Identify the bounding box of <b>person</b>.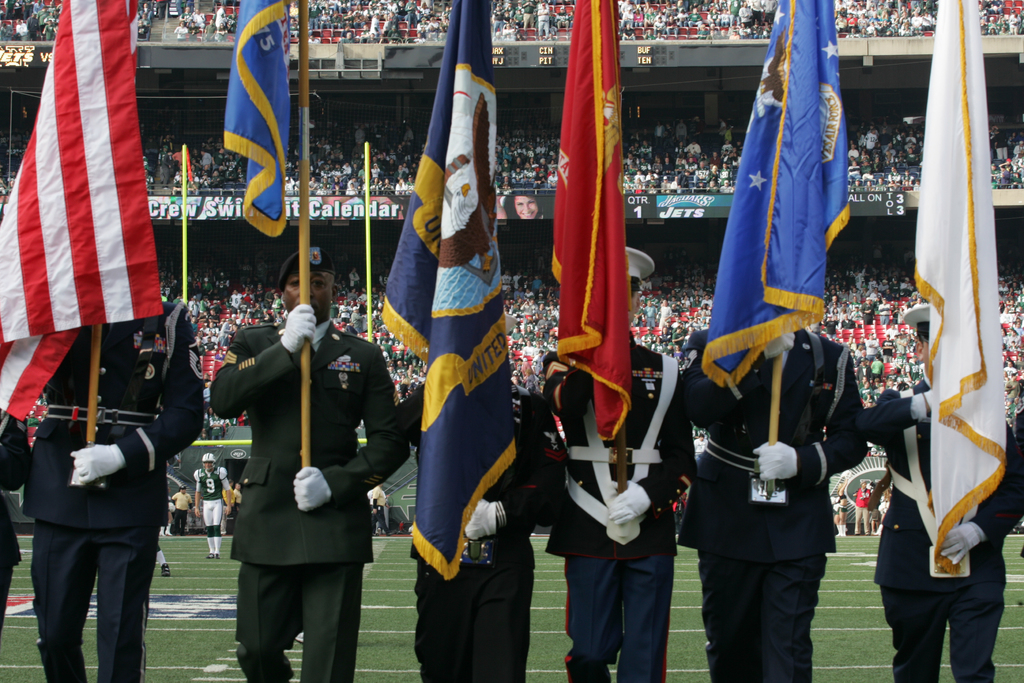
<bbox>206, 242, 408, 682</bbox>.
